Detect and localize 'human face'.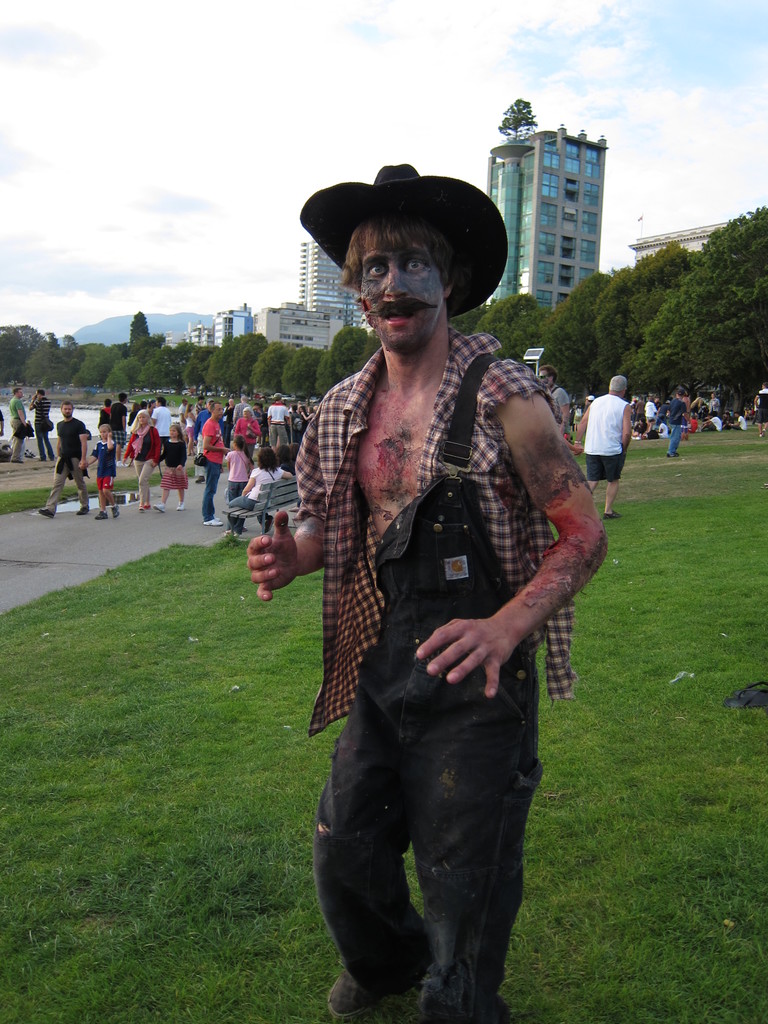
Localized at [212,398,223,419].
